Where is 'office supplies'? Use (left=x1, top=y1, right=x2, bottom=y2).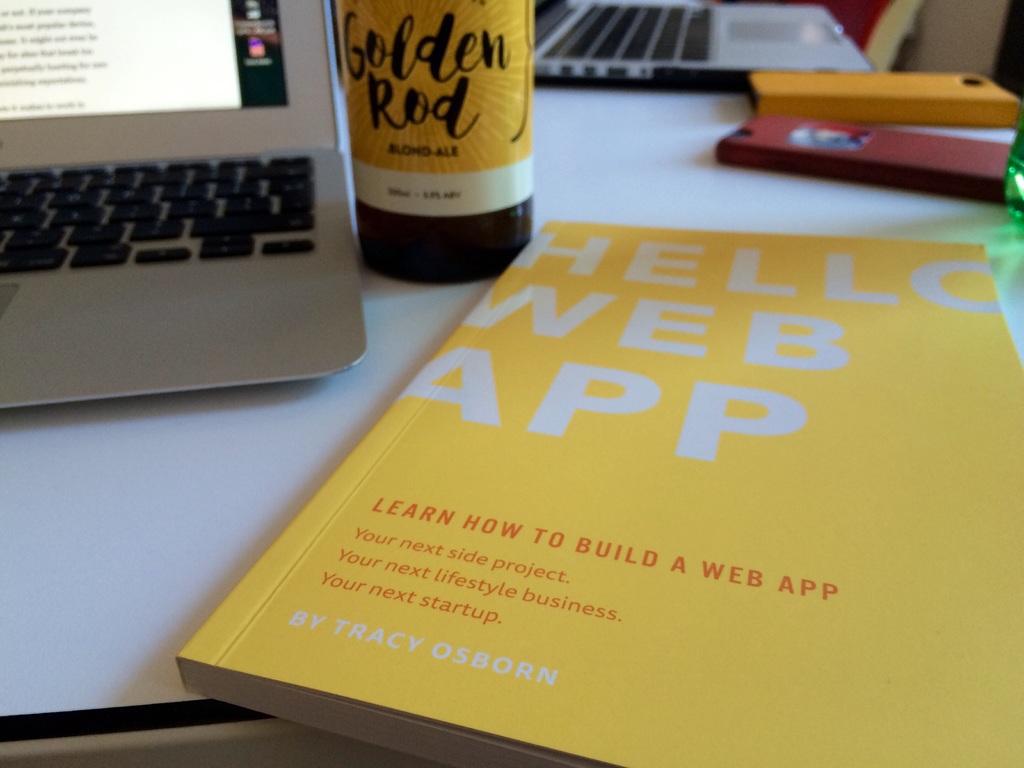
(left=178, top=220, right=1023, bottom=767).
